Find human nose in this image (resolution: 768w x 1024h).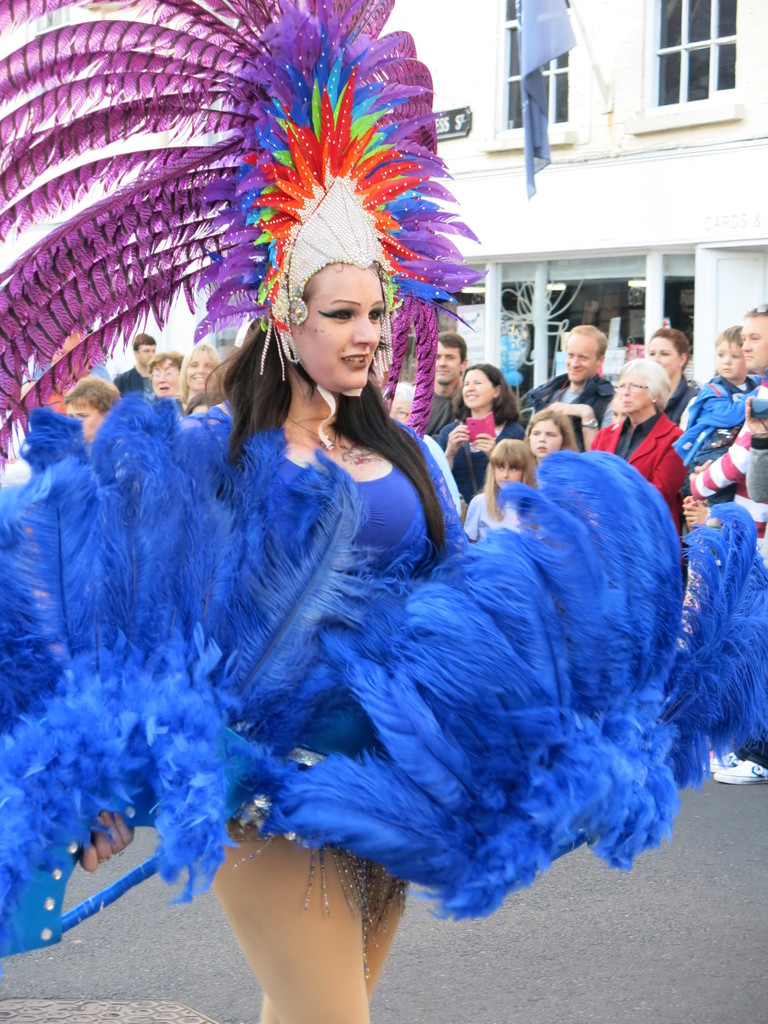
(left=501, top=464, right=506, bottom=477).
